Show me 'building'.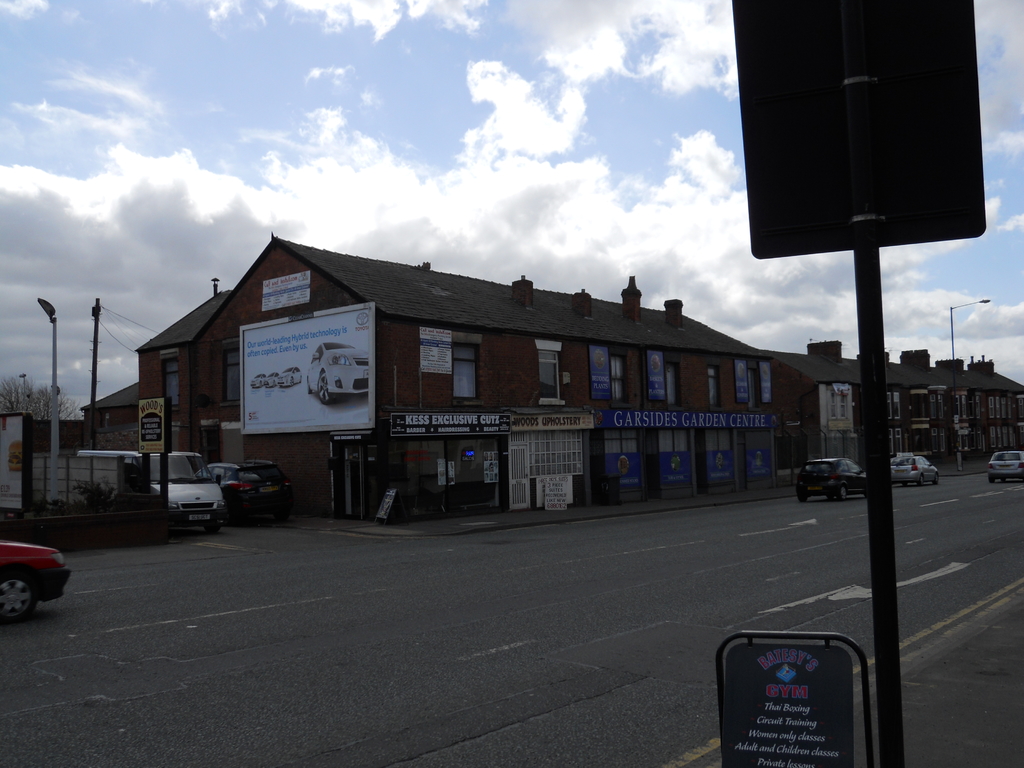
'building' is here: locate(776, 342, 1023, 462).
